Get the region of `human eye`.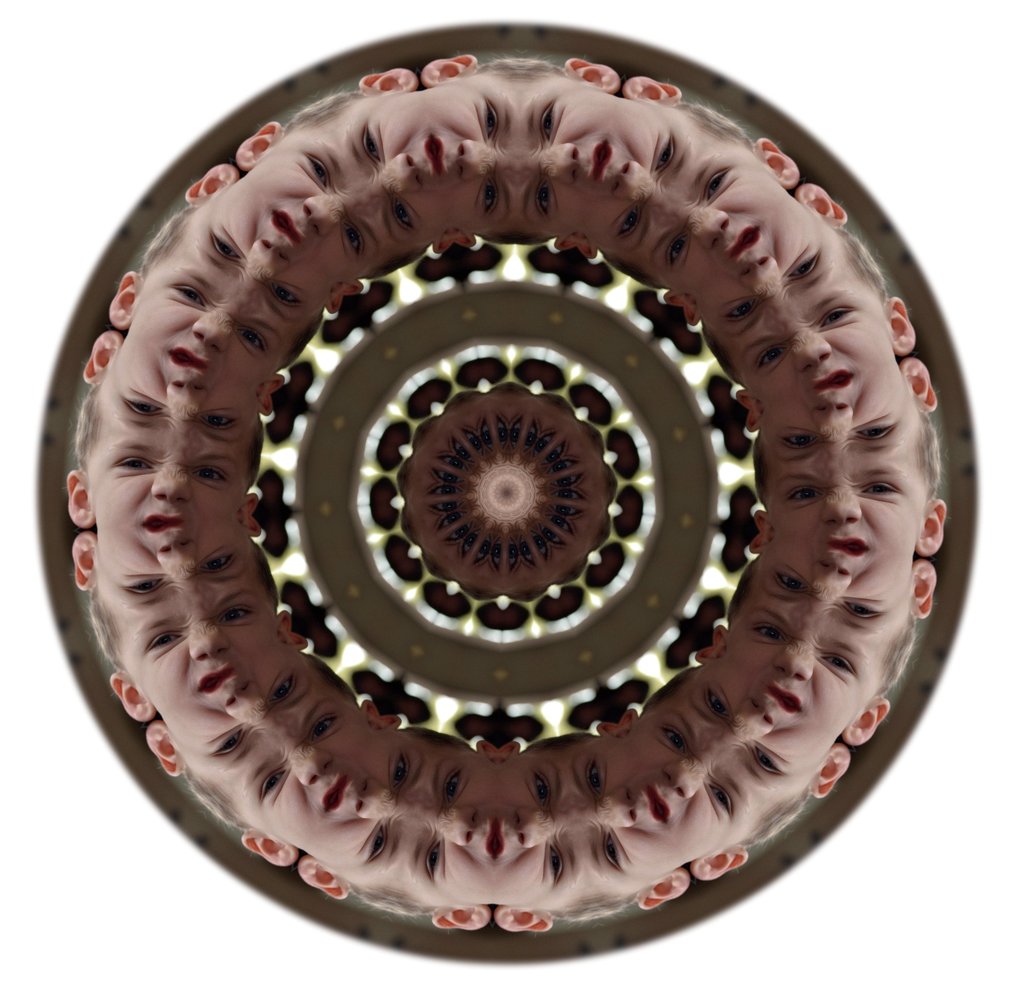
484:101:499:138.
